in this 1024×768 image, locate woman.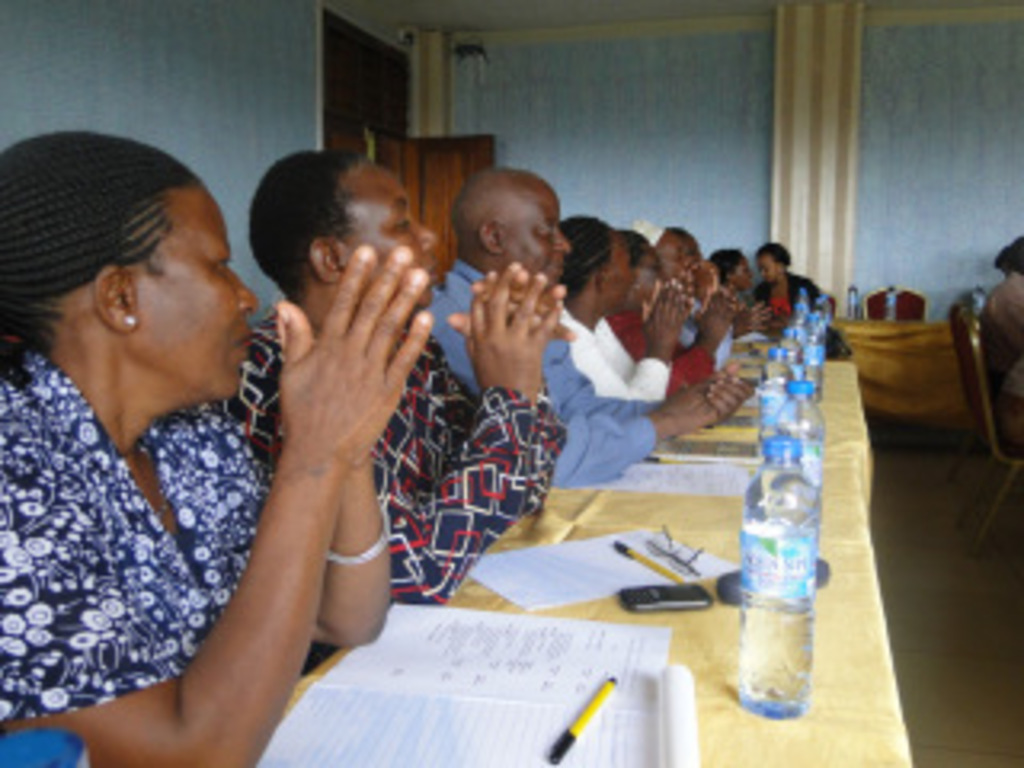
Bounding box: left=0, top=112, right=298, bottom=736.
